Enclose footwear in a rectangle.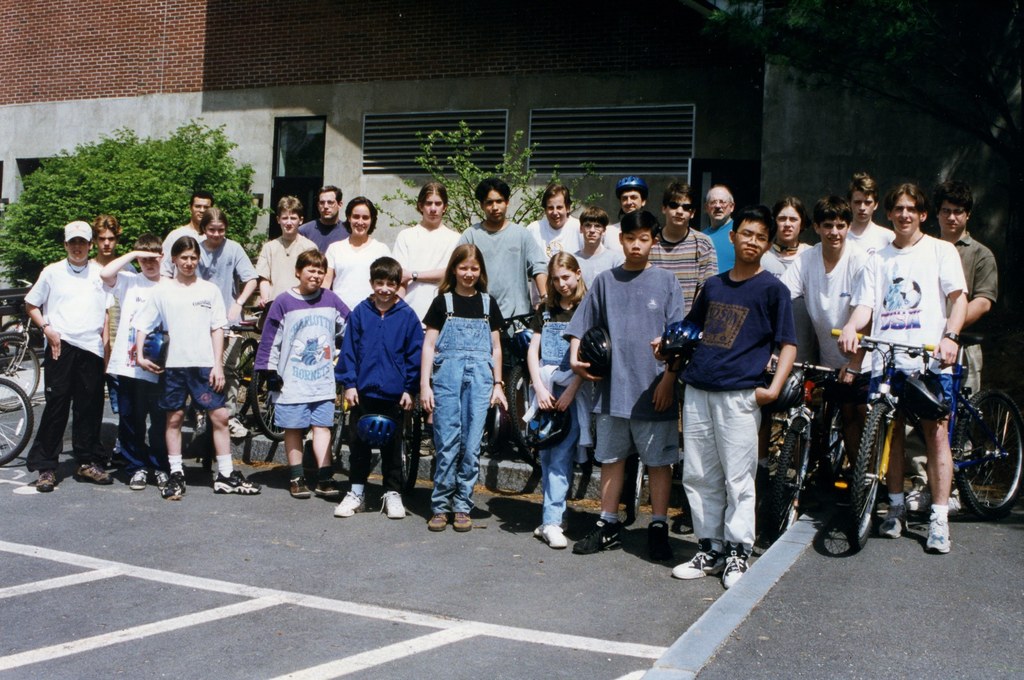
bbox=(157, 468, 169, 494).
